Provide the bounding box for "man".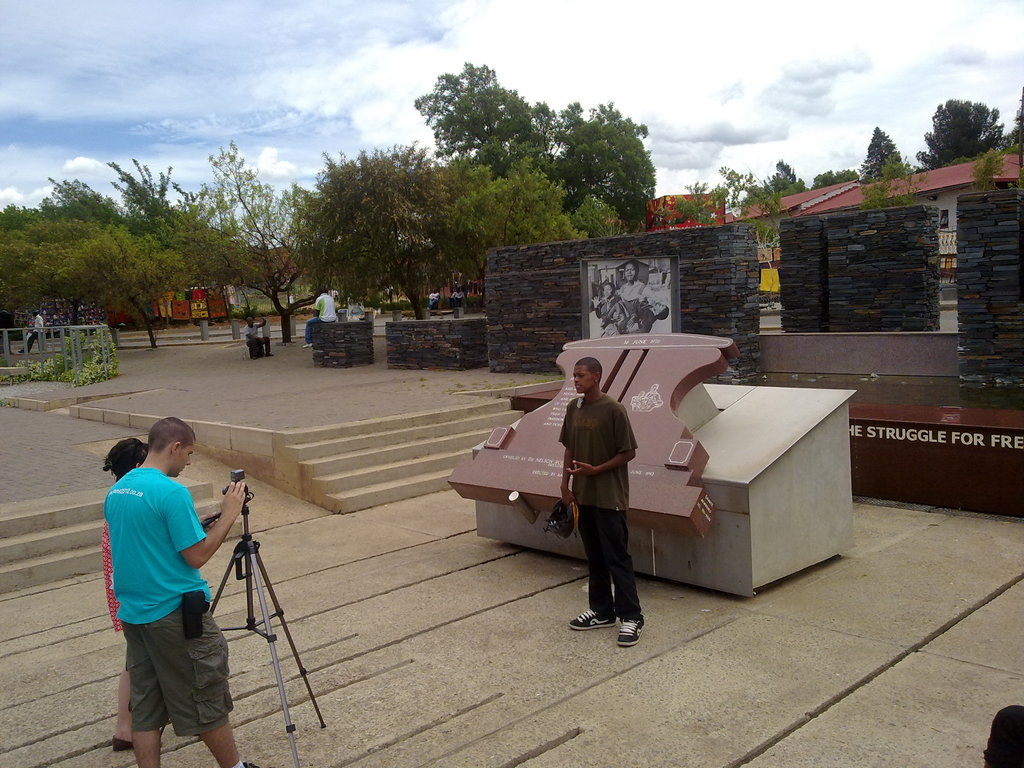
bbox=(545, 359, 650, 637).
